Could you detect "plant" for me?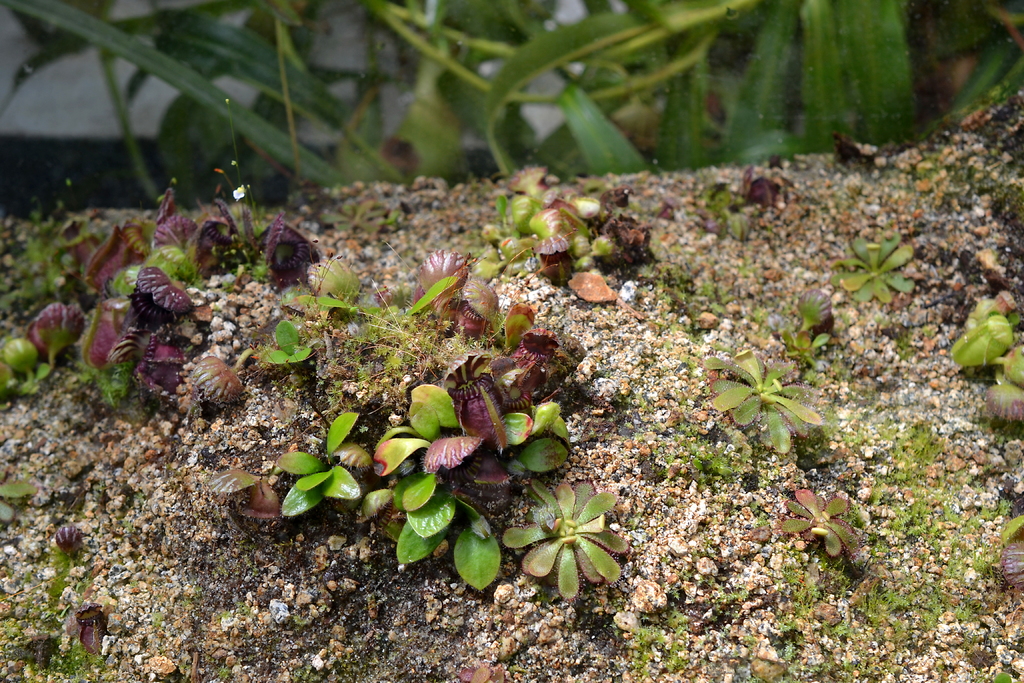
Detection result: 698,338,825,449.
